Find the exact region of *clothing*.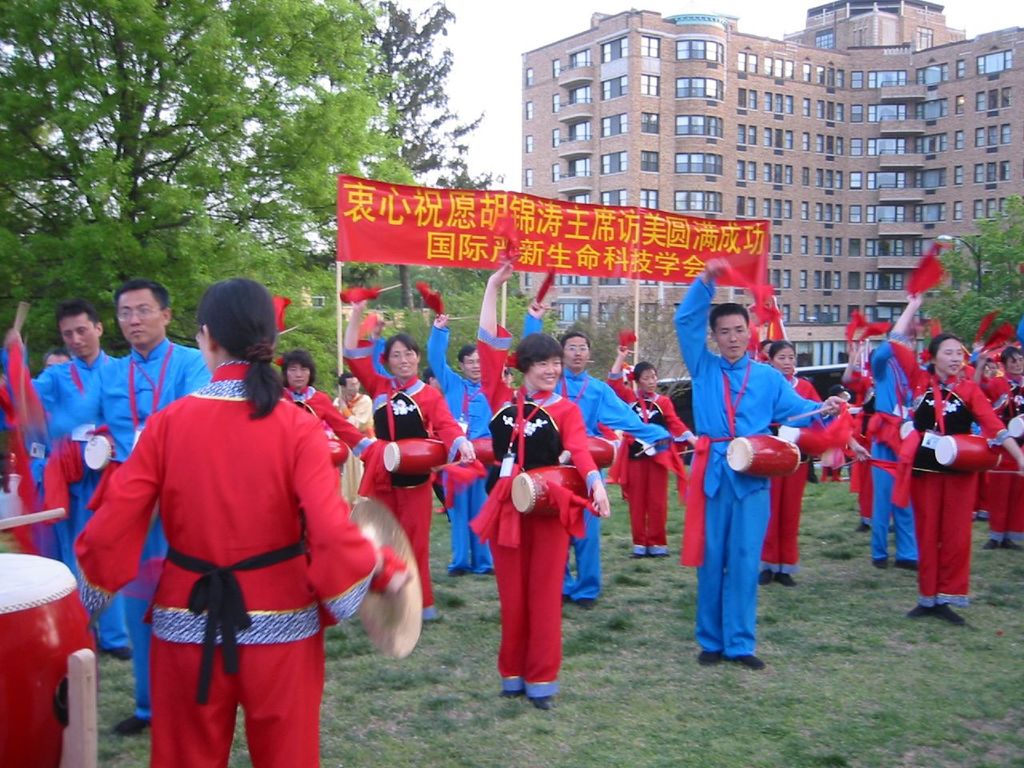
Exact region: 318,394,372,506.
